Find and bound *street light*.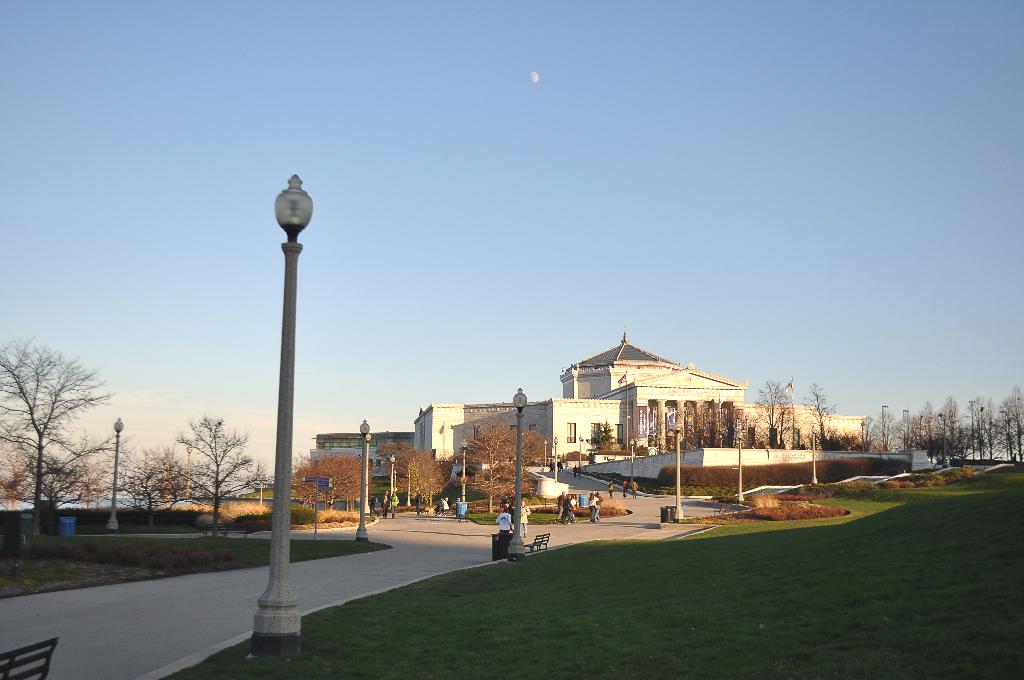
Bound: box(161, 459, 170, 505).
